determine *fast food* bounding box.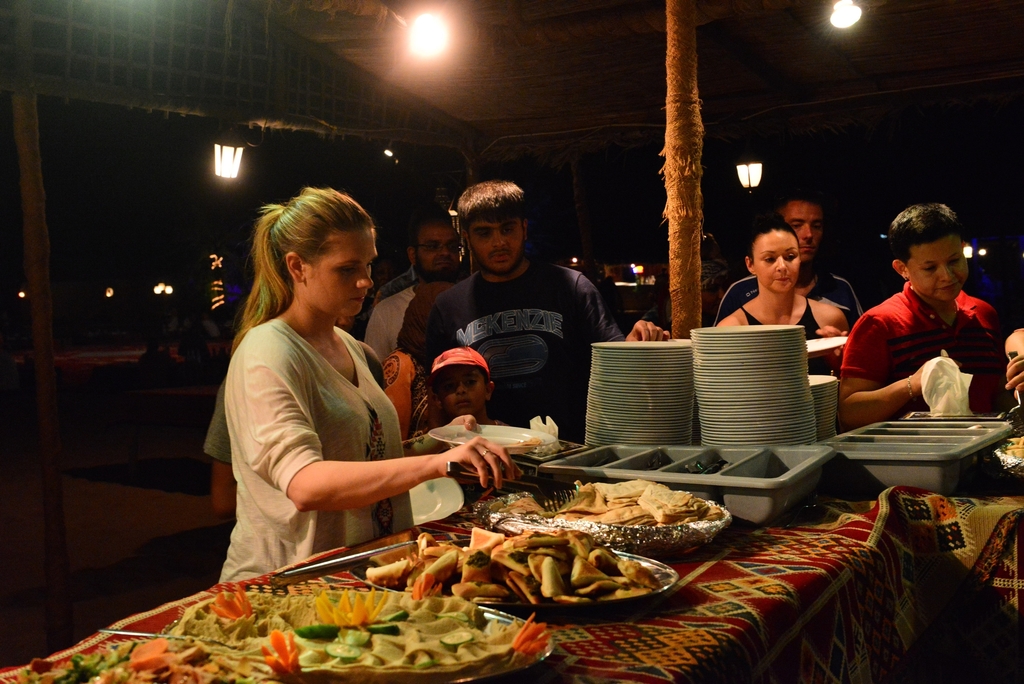
Determined: Rect(15, 630, 268, 683).
